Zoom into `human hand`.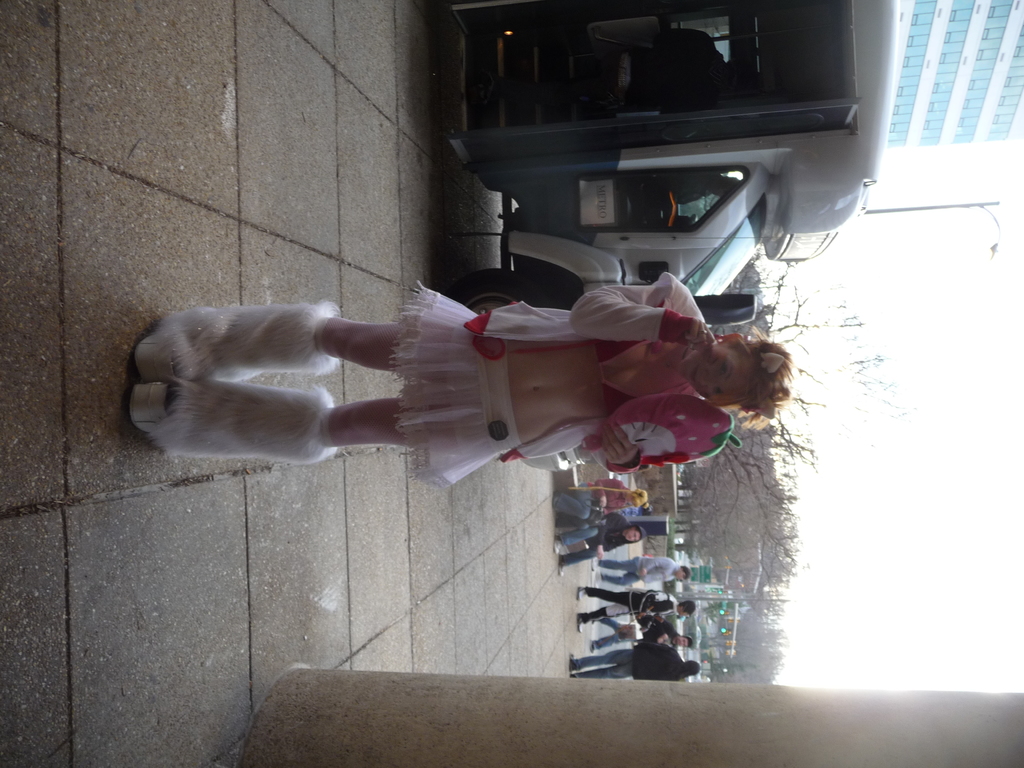
Zoom target: region(598, 421, 642, 467).
